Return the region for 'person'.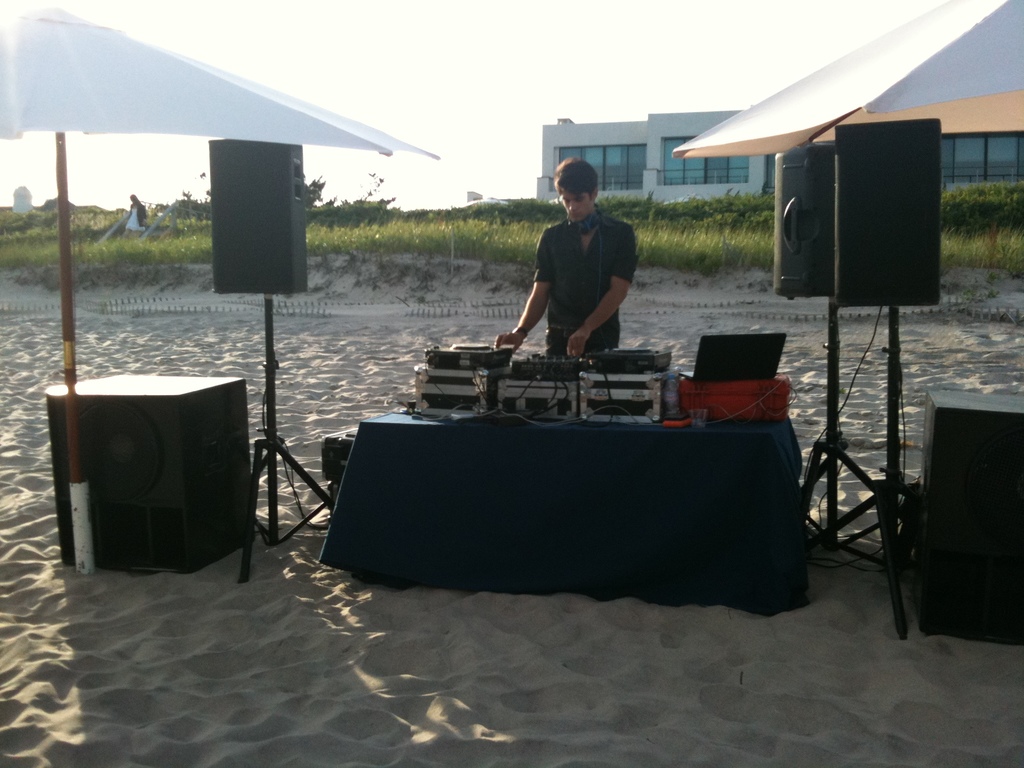
crop(511, 164, 645, 377).
